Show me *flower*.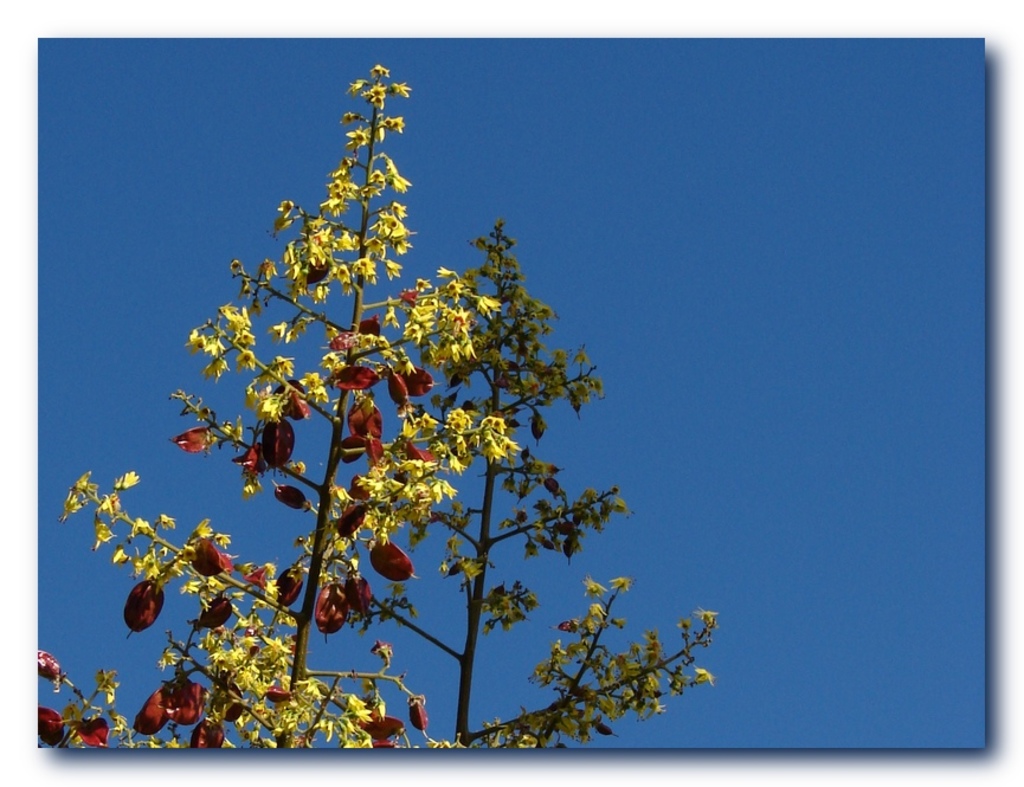
*flower* is here: 118 471 142 486.
